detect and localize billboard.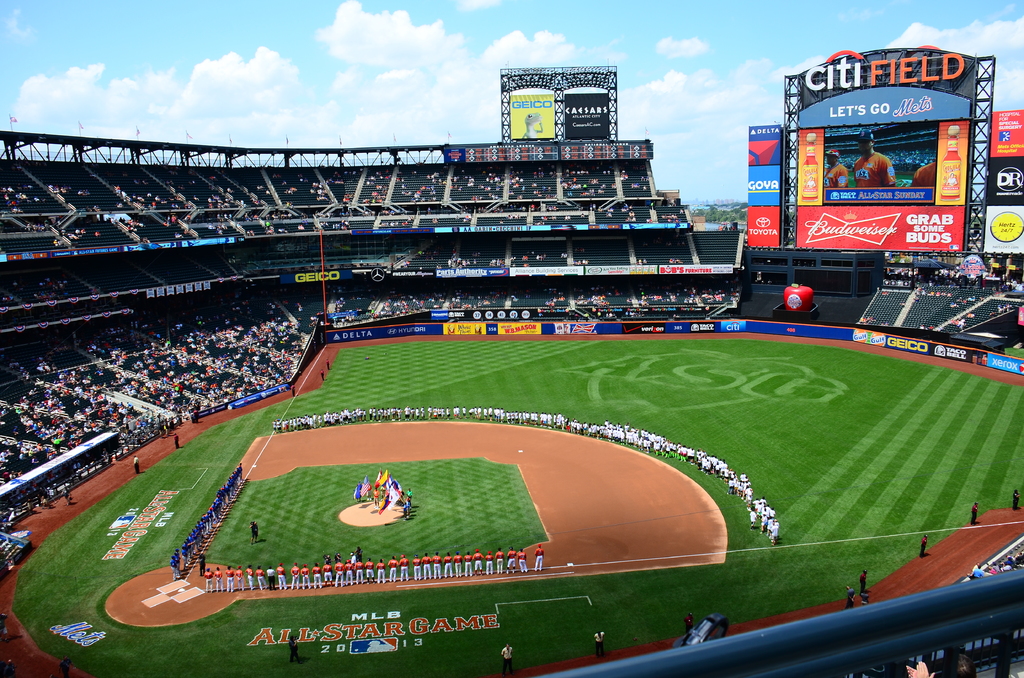
Localized at 989/163/1020/202.
